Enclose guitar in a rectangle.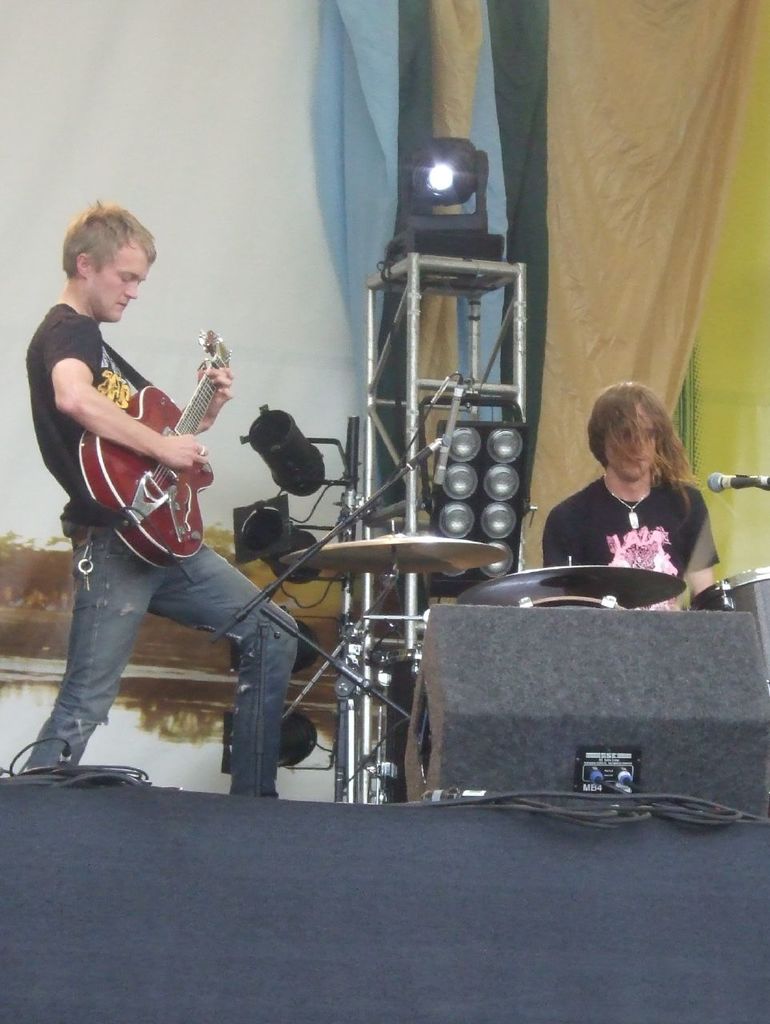
<bbox>40, 338, 234, 554</bbox>.
